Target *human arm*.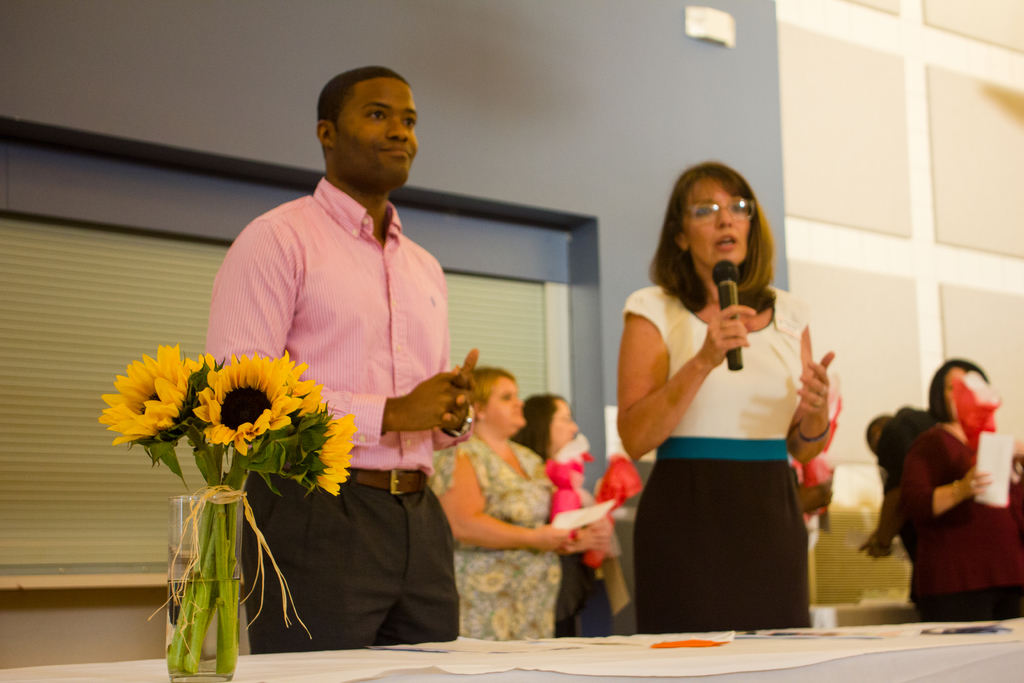
Target region: (left=559, top=518, right=611, bottom=554).
